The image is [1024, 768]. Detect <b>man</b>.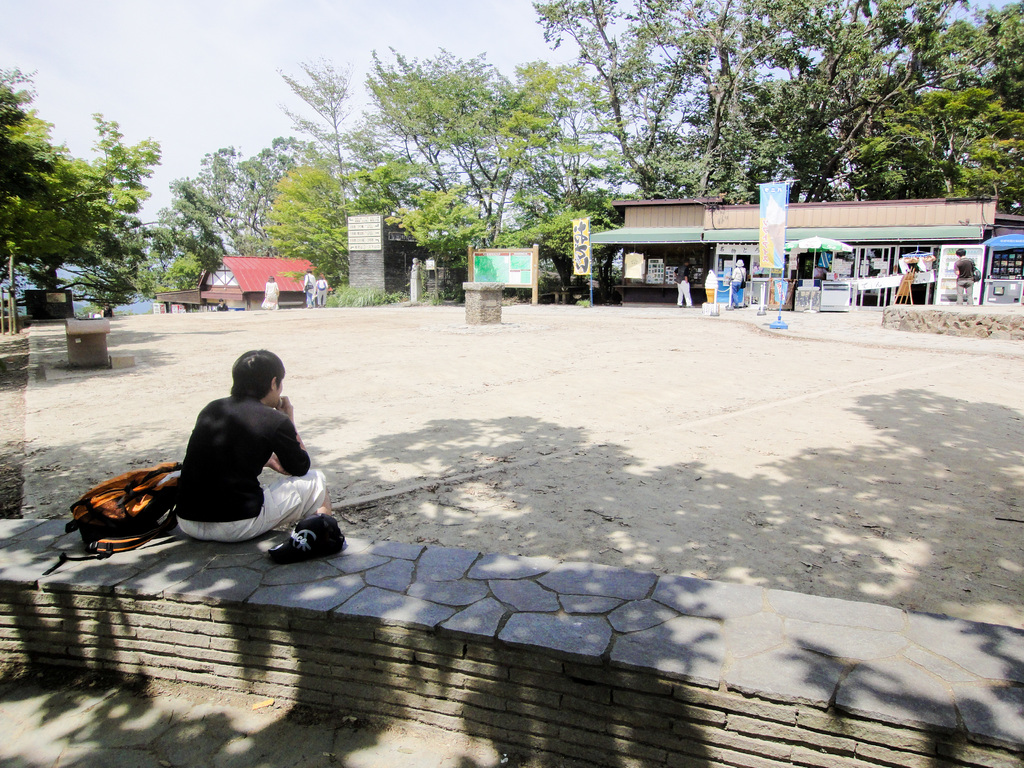
Detection: <box>952,245,979,301</box>.
